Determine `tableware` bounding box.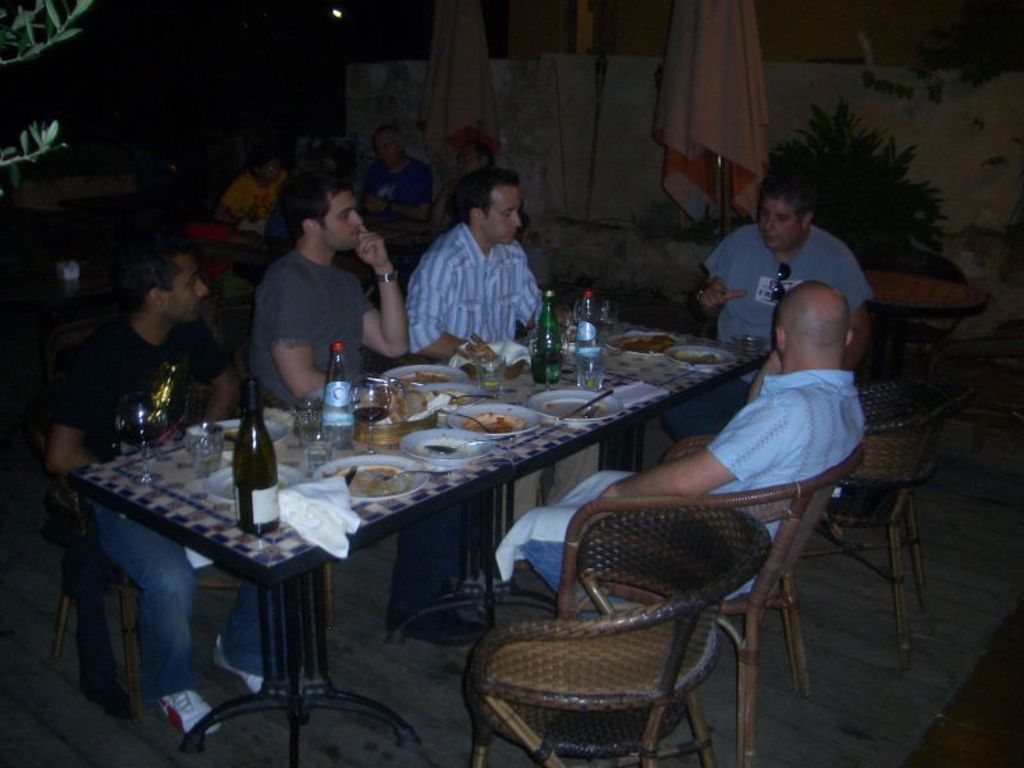
Determined: crop(444, 401, 543, 438).
